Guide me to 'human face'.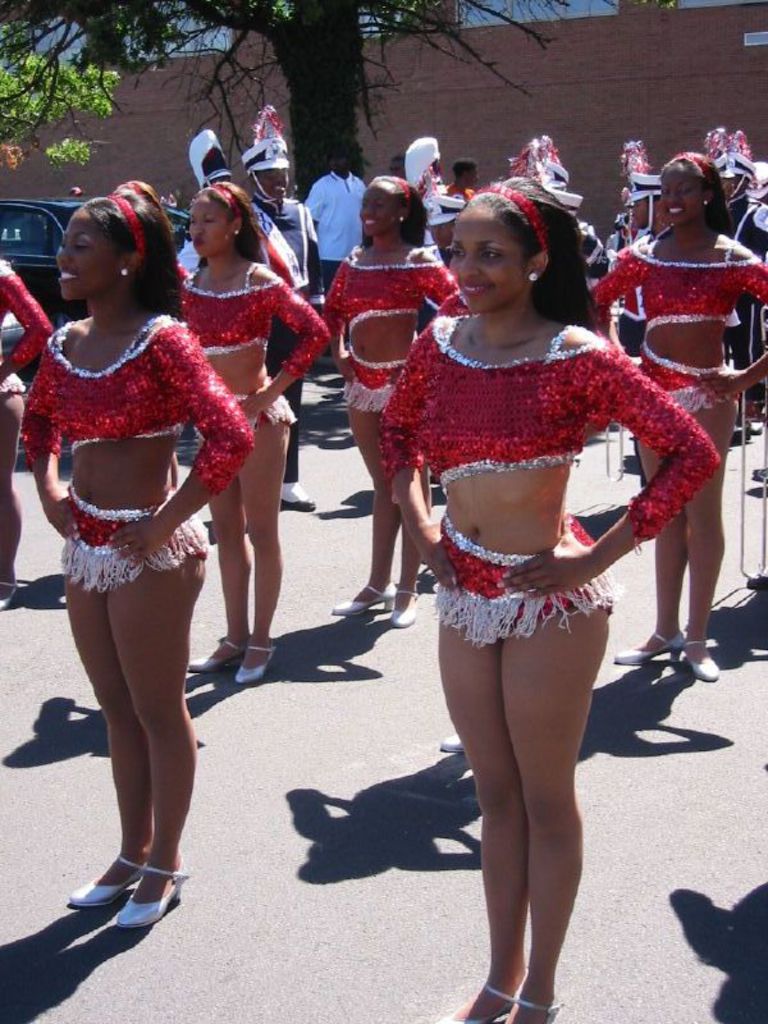
Guidance: pyautogui.locateOnScreen(385, 157, 408, 175).
